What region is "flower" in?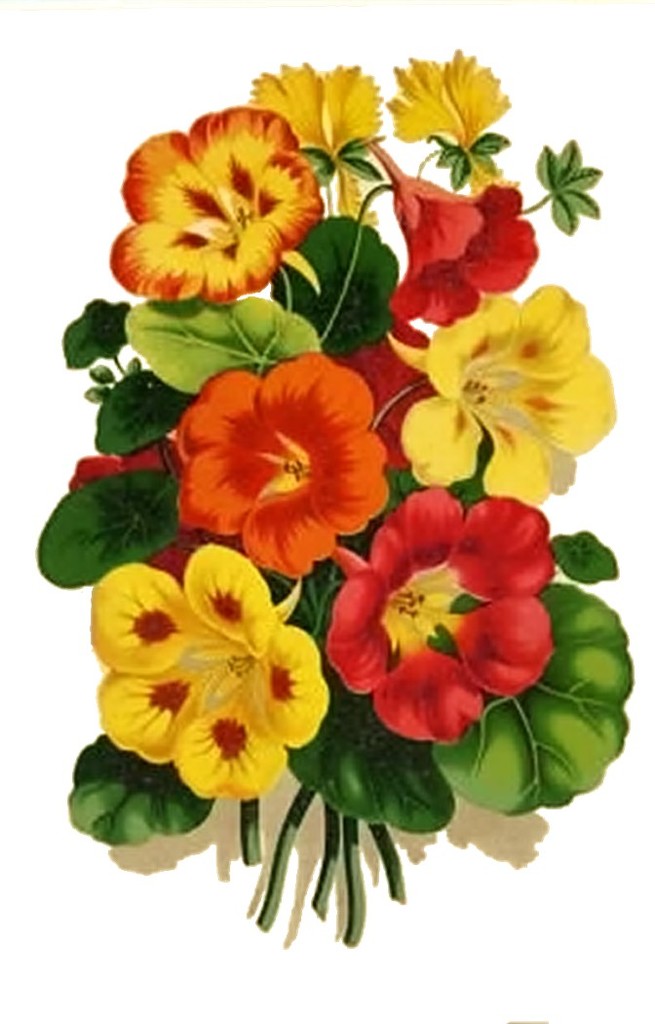
[left=309, top=313, right=441, bottom=469].
